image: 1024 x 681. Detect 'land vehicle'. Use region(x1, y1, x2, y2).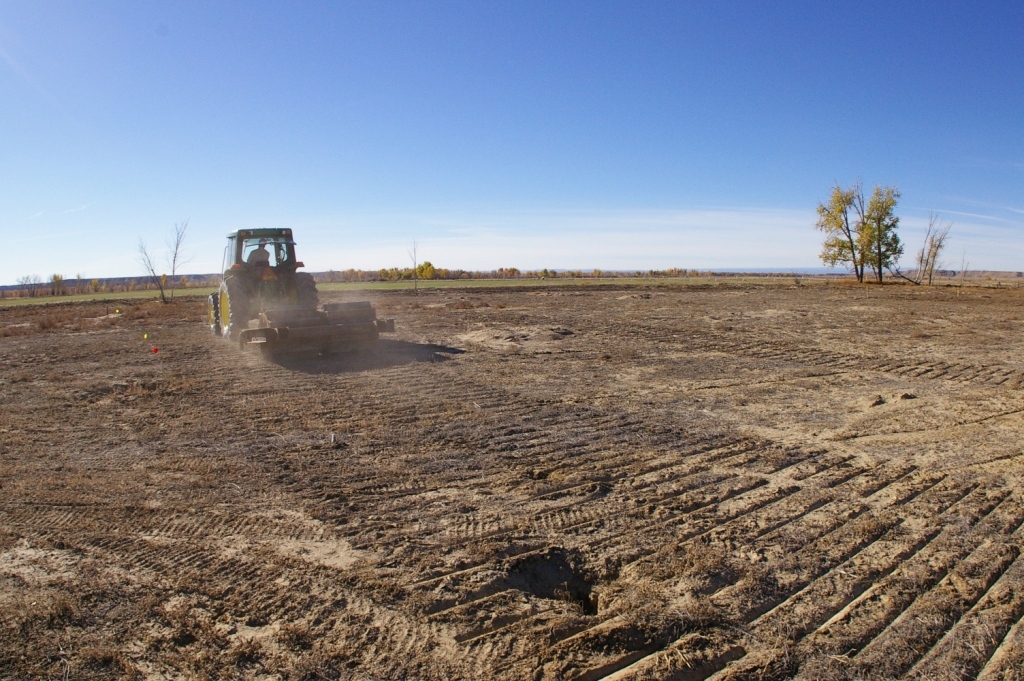
region(204, 226, 396, 359).
